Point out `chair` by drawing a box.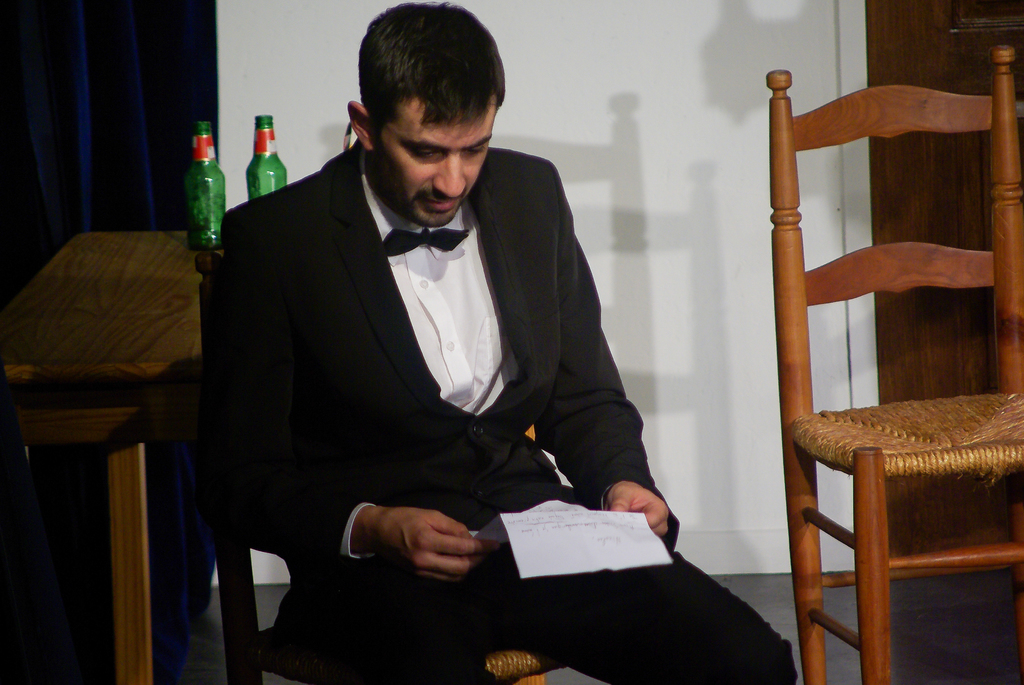
rect(196, 244, 690, 684).
